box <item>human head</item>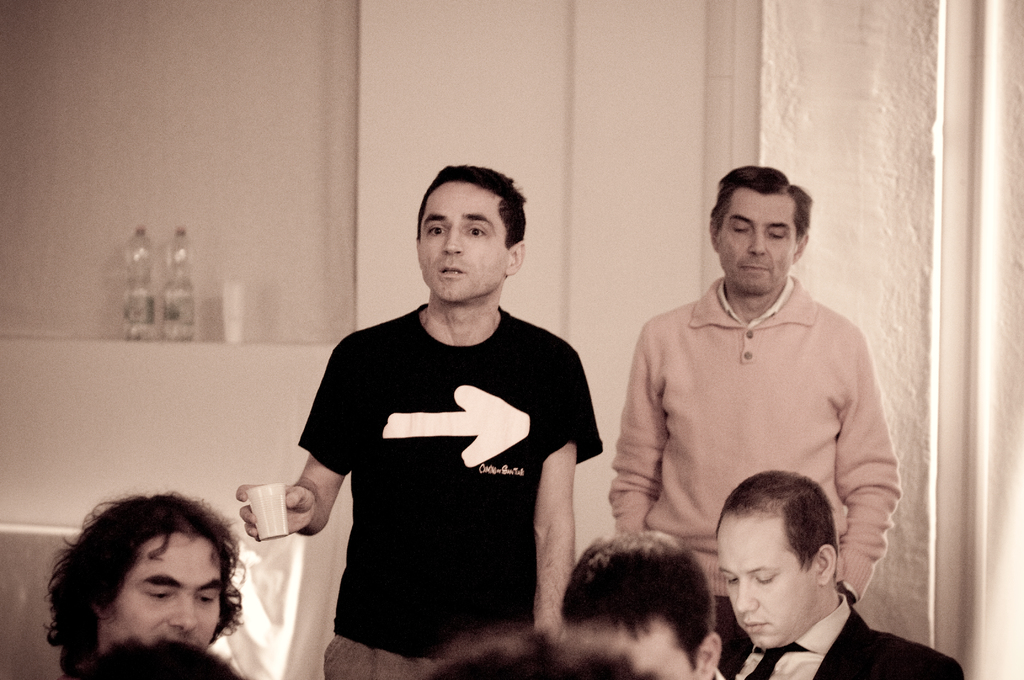
bbox(73, 635, 252, 679)
